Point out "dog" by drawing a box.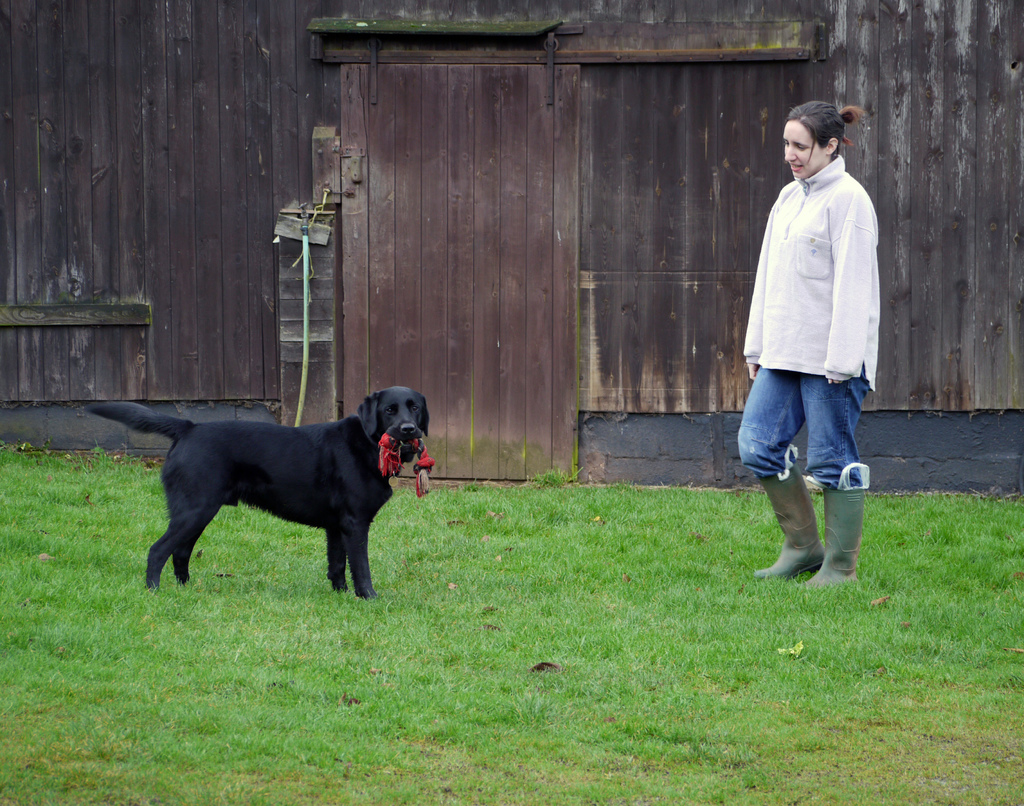
83 386 433 601.
